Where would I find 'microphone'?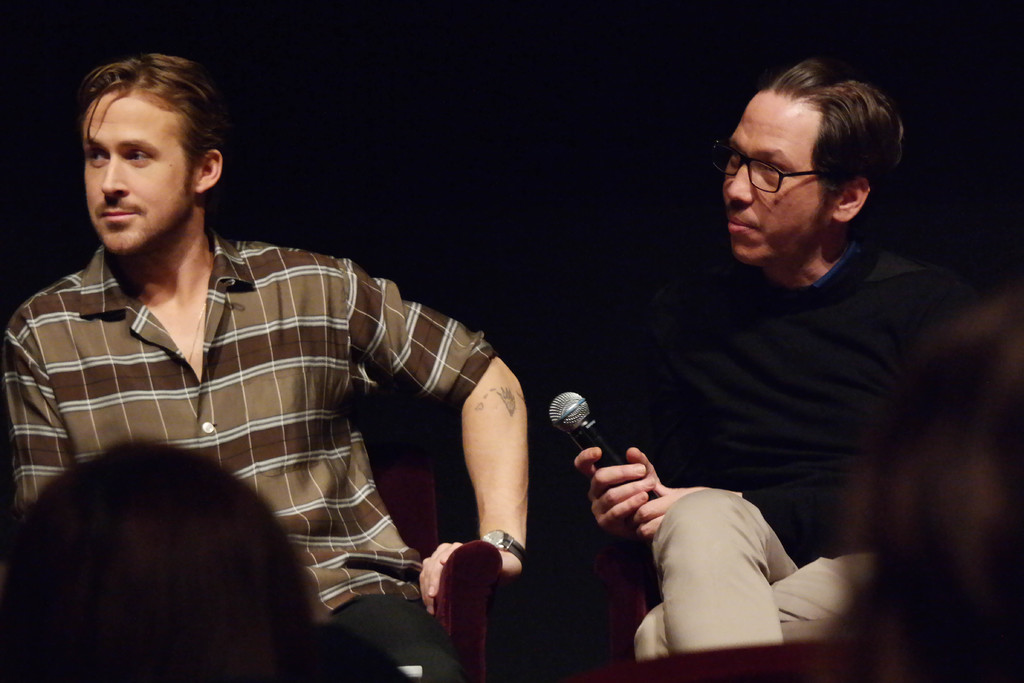
At locate(552, 413, 662, 498).
